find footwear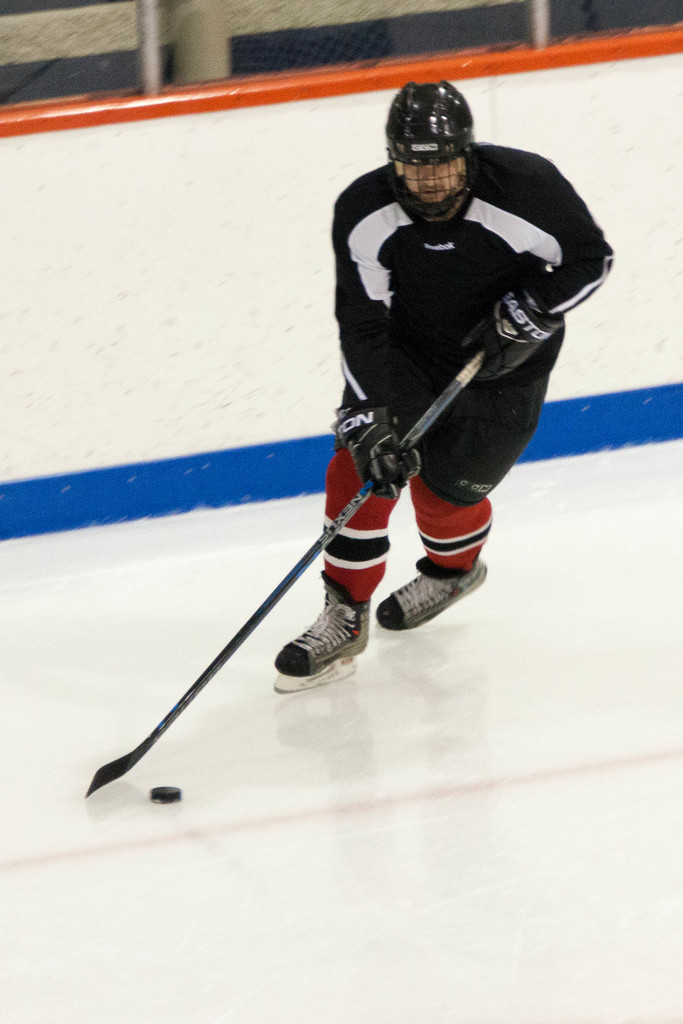
region(279, 574, 380, 679)
